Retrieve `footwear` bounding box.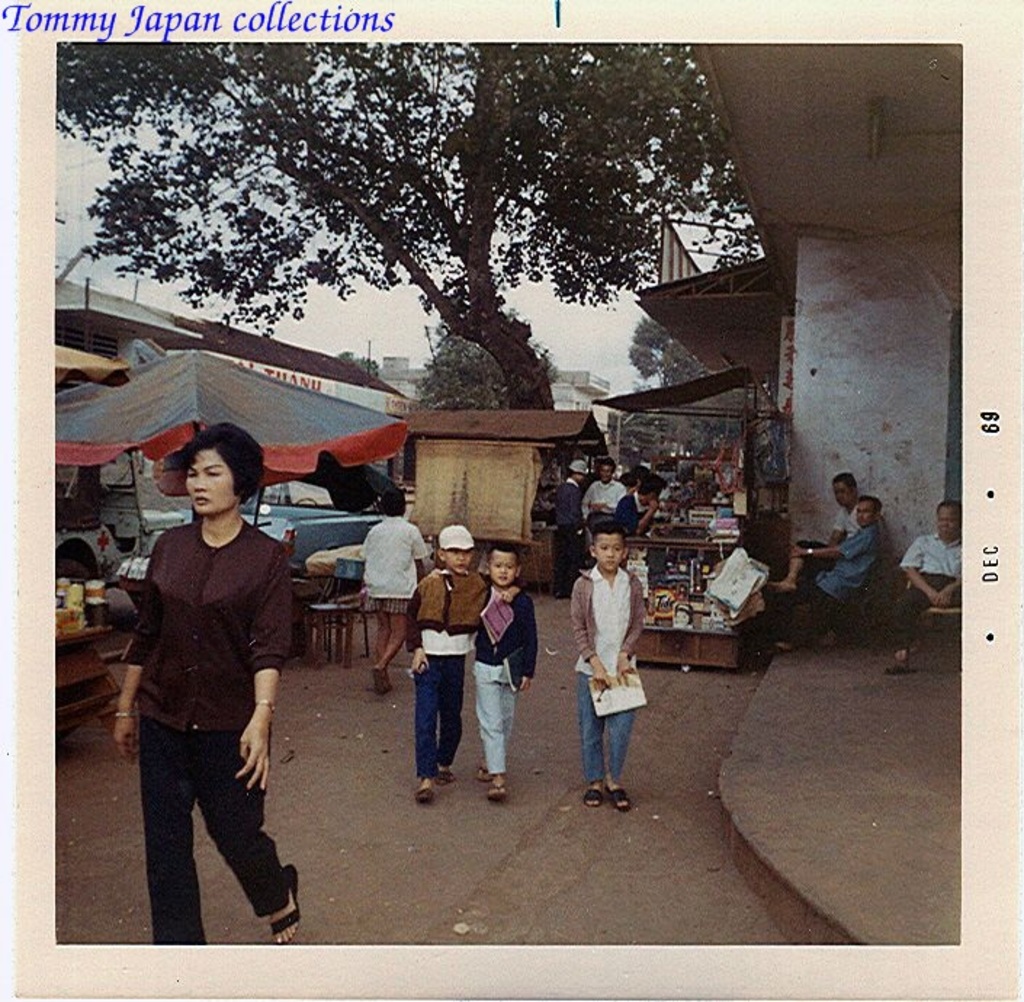
Bounding box: [472,757,492,781].
